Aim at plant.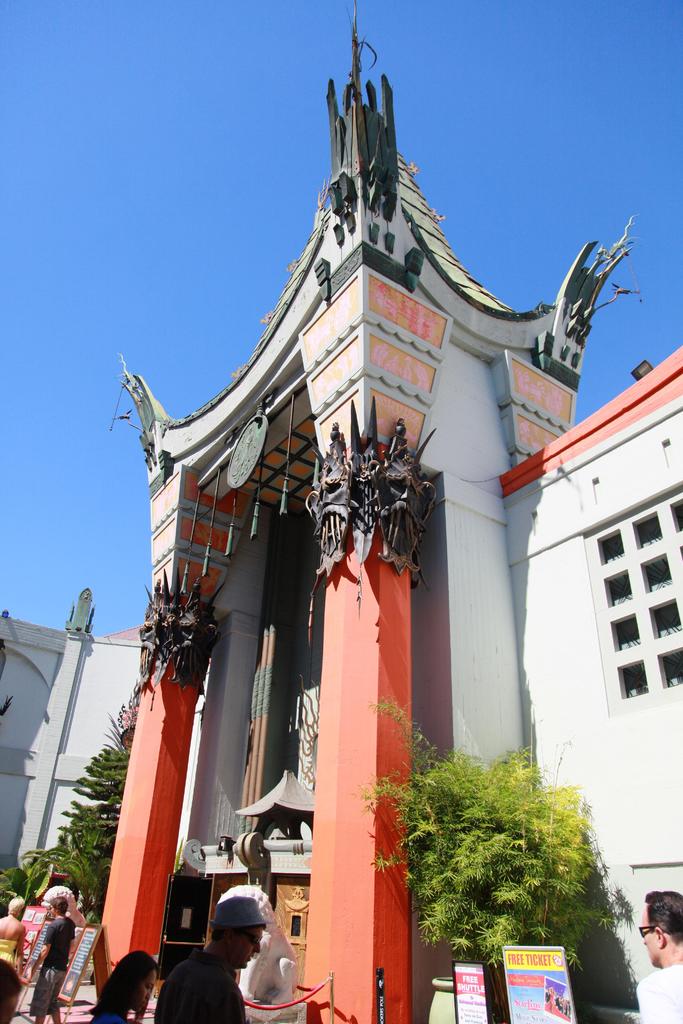
Aimed at [left=0, top=686, right=150, bottom=950].
